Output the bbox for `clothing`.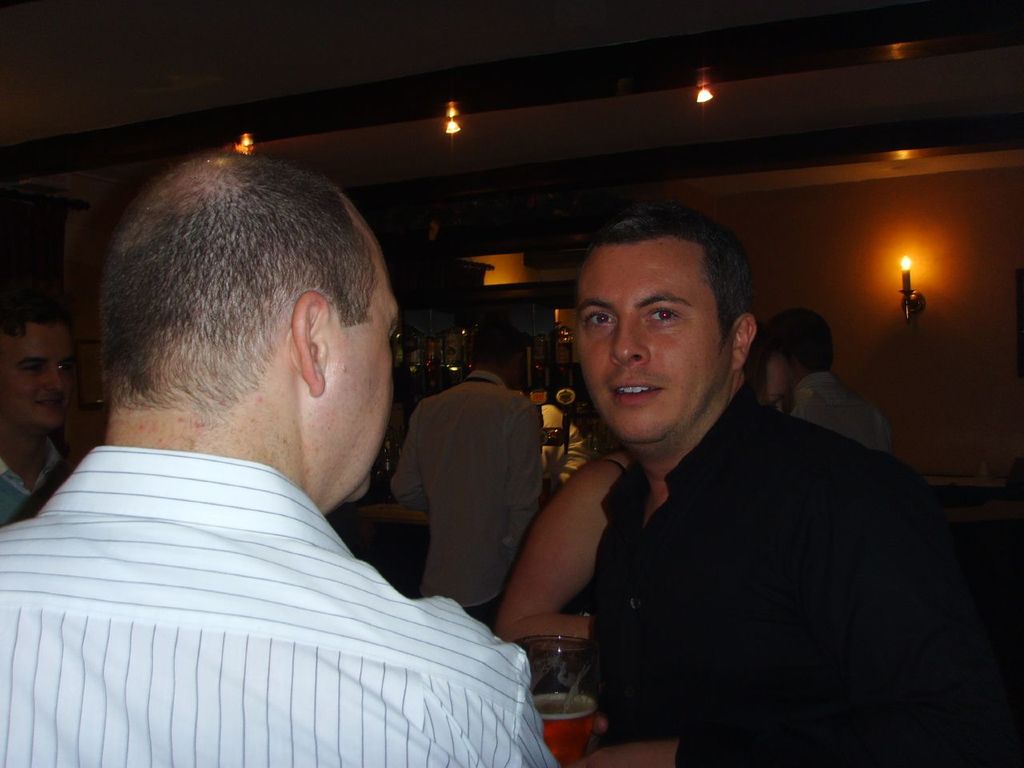
<box>0,433,71,531</box>.
